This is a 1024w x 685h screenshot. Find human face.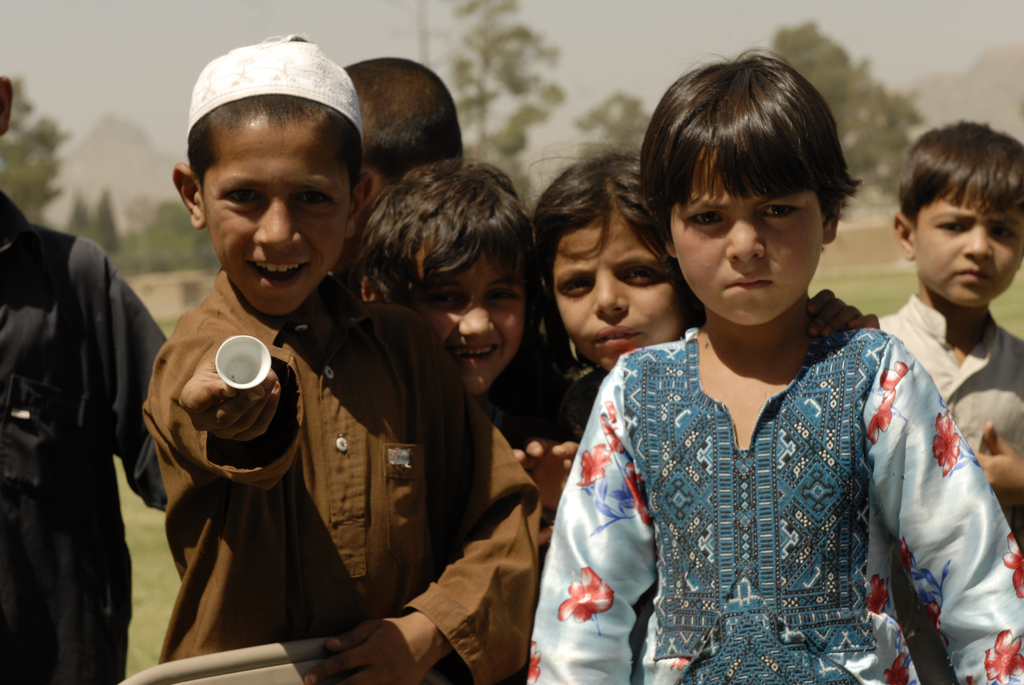
Bounding box: (x1=412, y1=258, x2=528, y2=399).
